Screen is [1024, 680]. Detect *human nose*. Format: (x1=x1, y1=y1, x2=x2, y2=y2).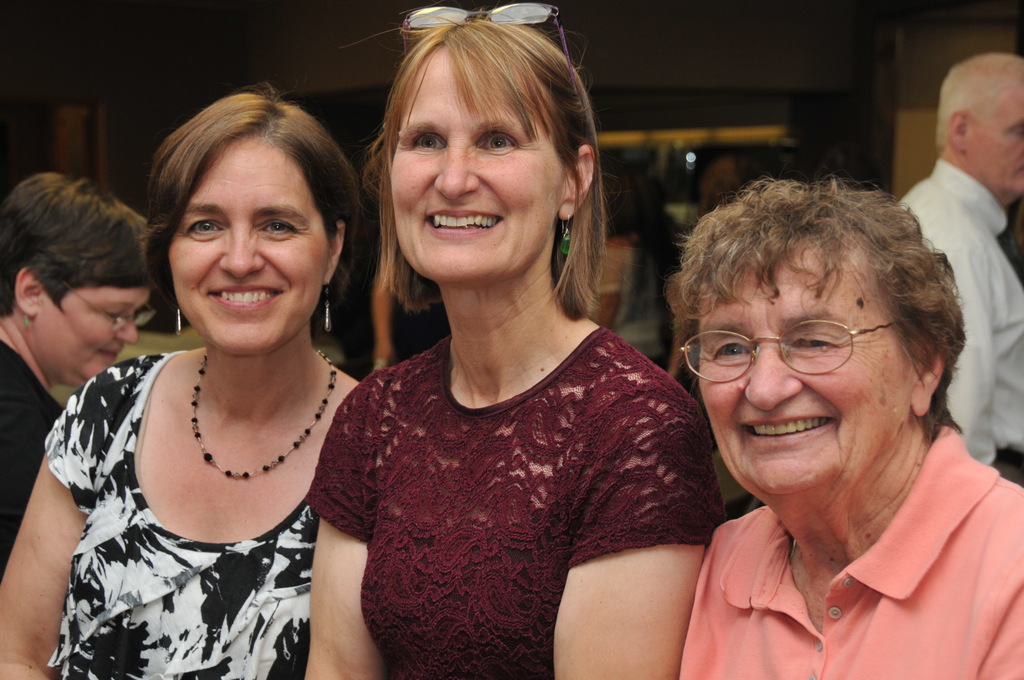
(x1=114, y1=314, x2=136, y2=344).
